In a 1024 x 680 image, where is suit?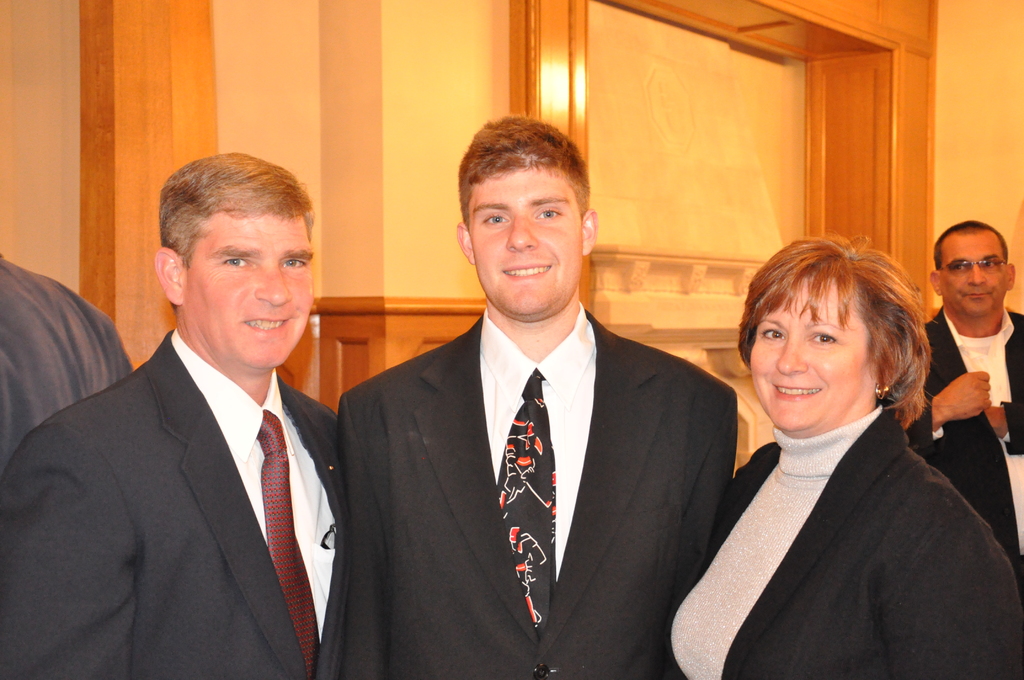
<box>897,307,1023,587</box>.
